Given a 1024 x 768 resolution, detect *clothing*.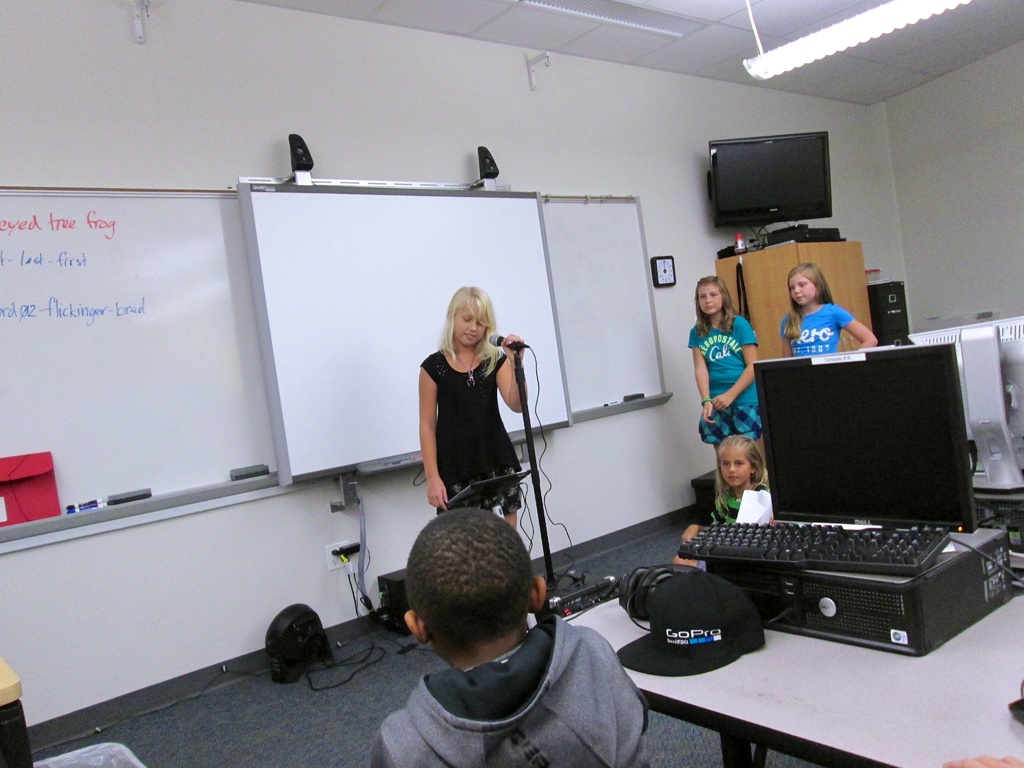
{"x1": 362, "y1": 623, "x2": 664, "y2": 767}.
